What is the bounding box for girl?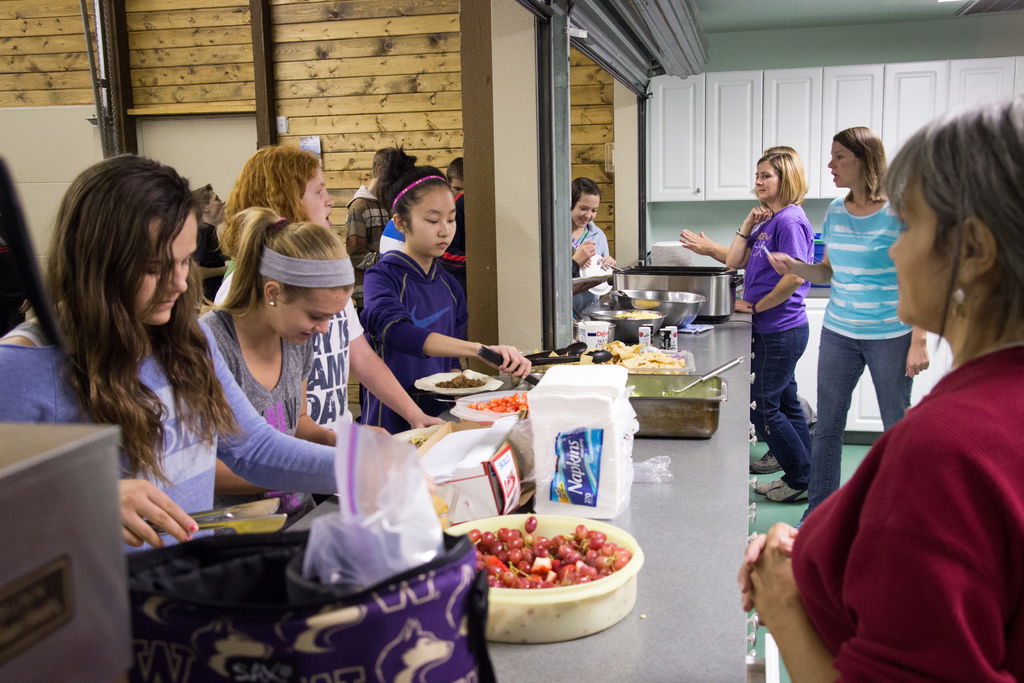
194, 206, 360, 495.
